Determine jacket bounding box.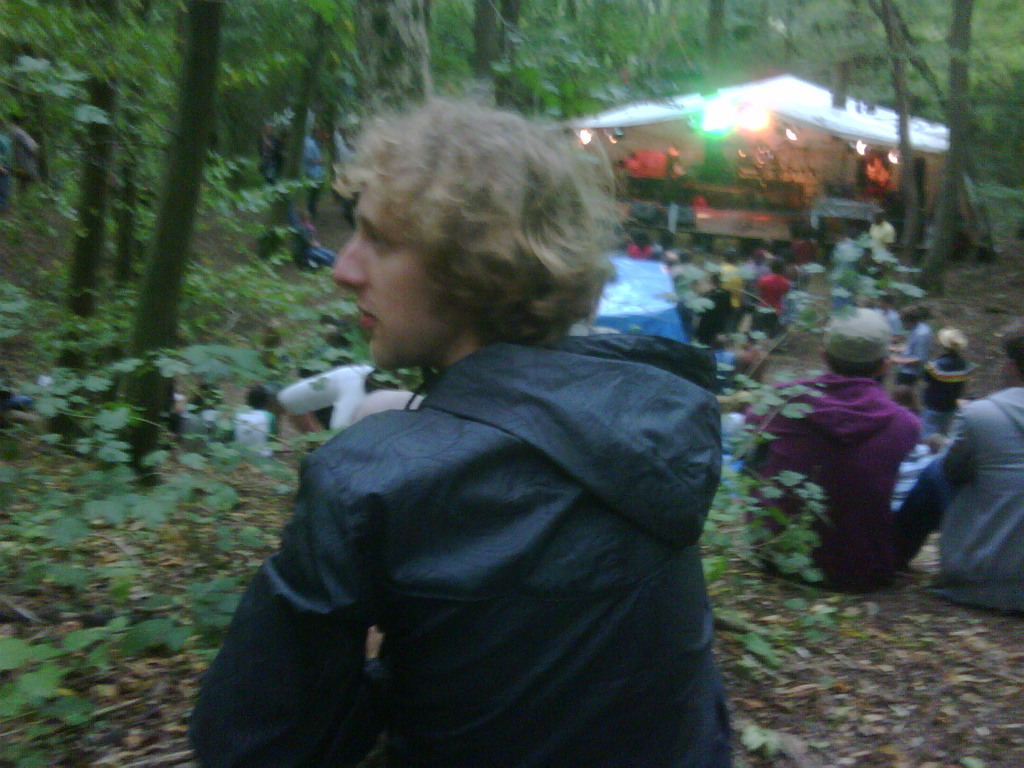
Determined: crop(186, 333, 738, 767).
